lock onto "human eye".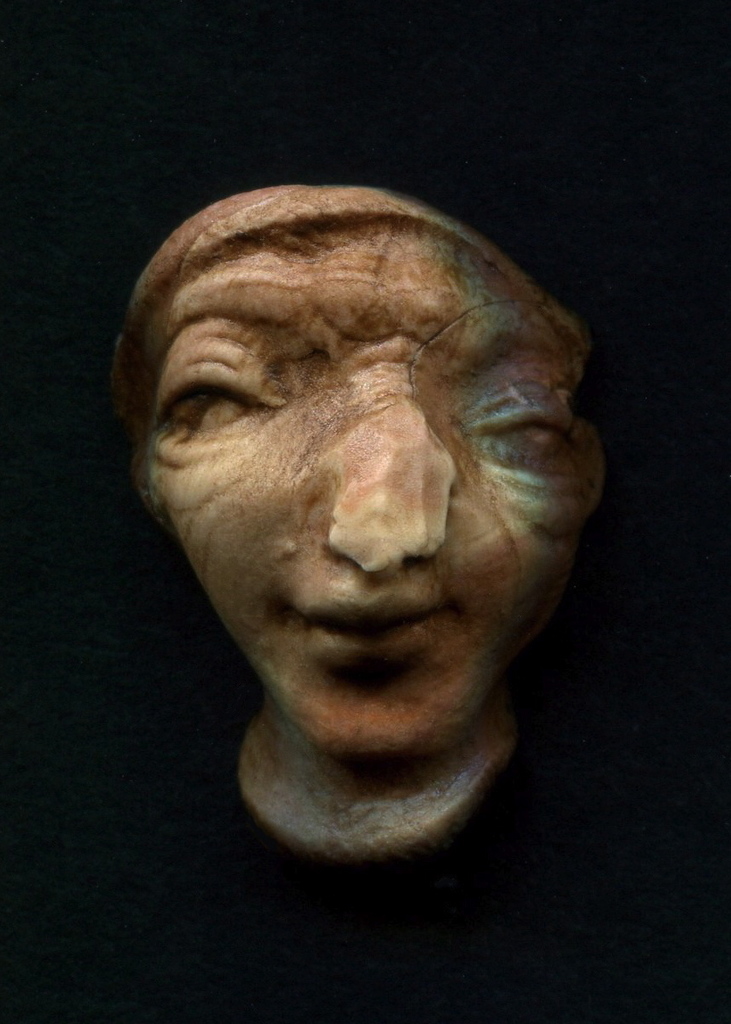
Locked: (left=150, top=368, right=274, bottom=431).
